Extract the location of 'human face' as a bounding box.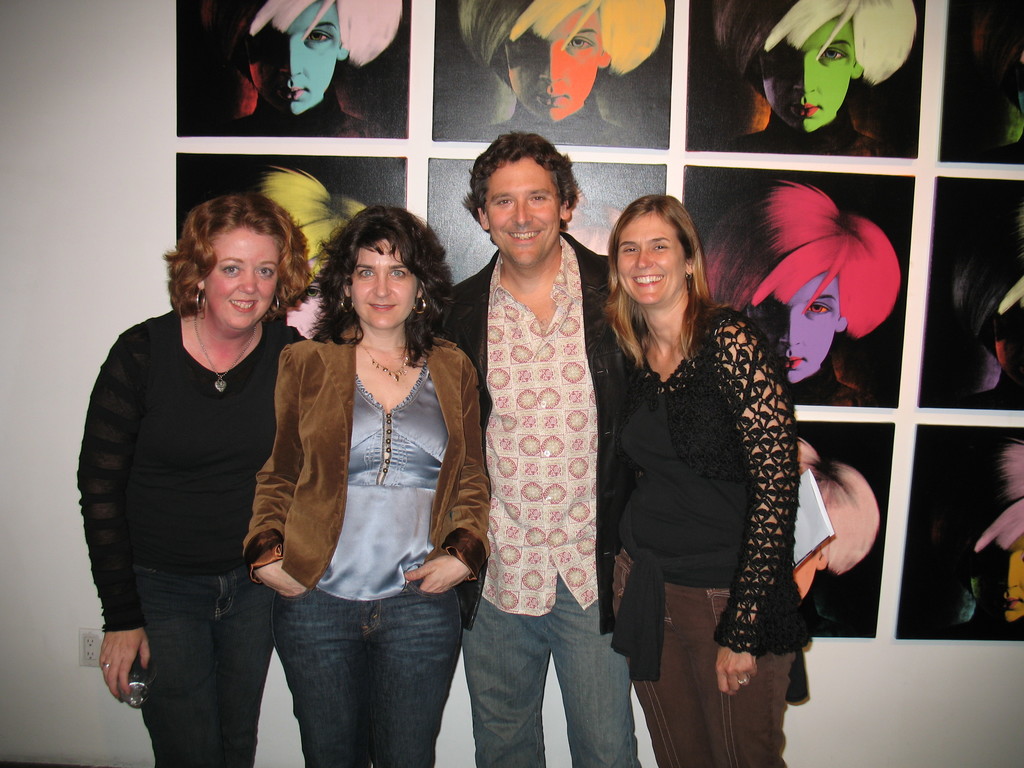
248:4:337:115.
